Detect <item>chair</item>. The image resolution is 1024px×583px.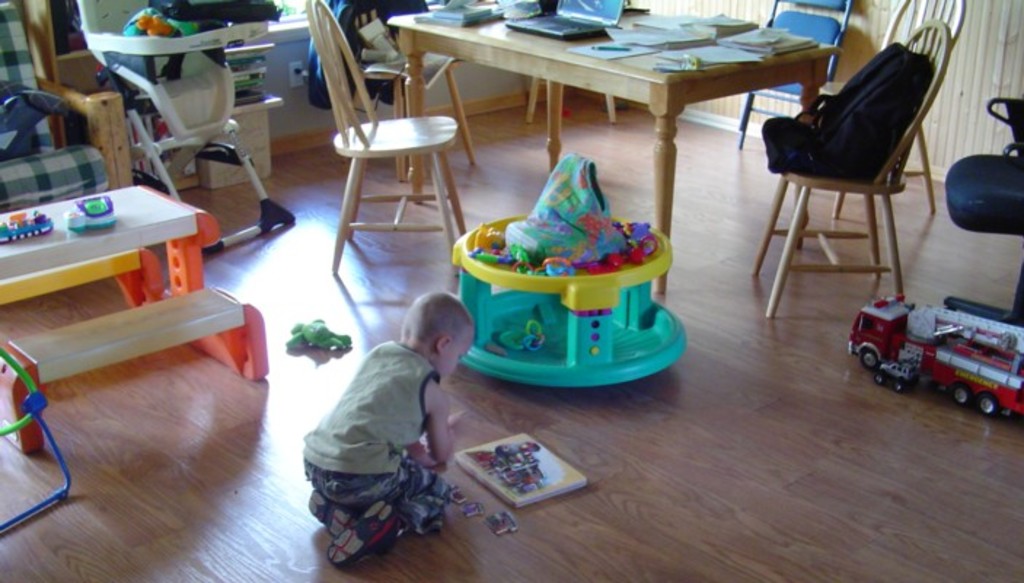
<region>302, 0, 470, 278</region>.
